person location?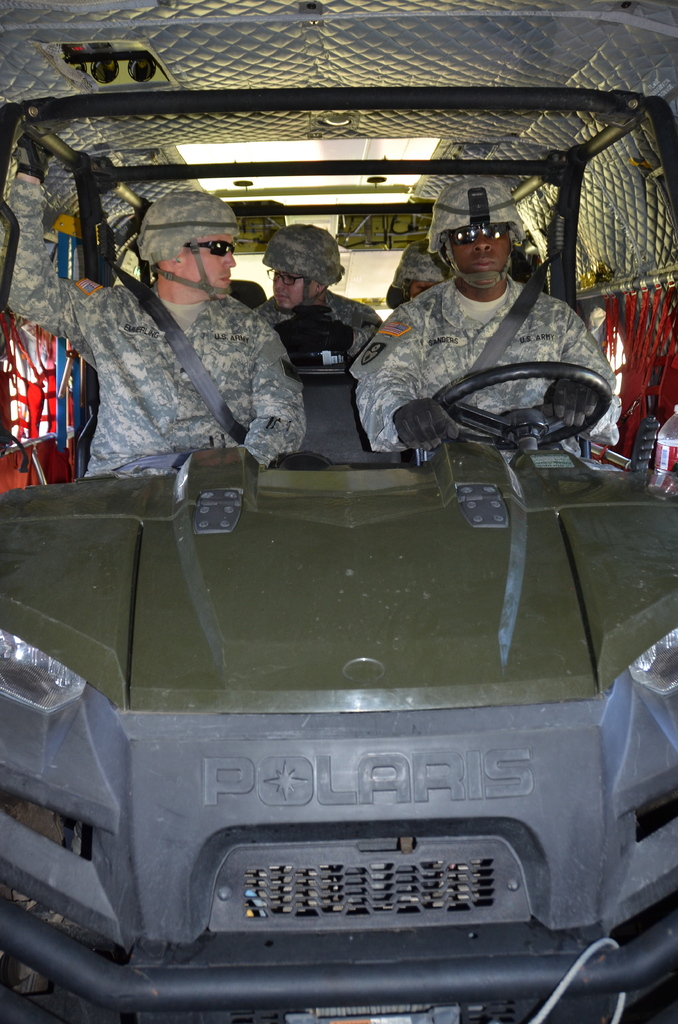
crop(3, 127, 304, 479)
